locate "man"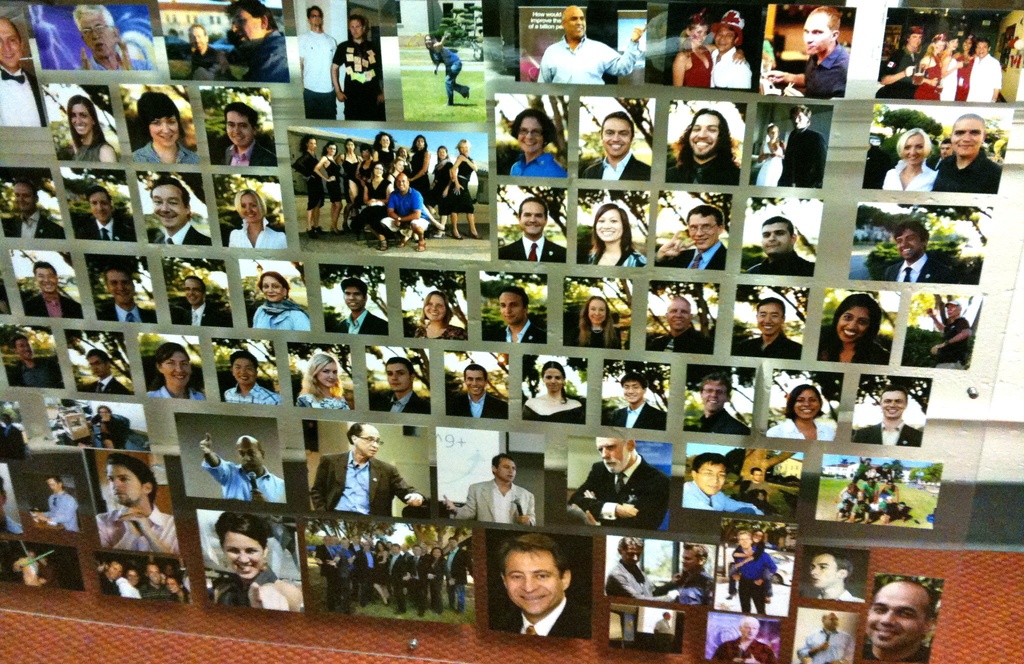
{"left": 915, "top": 298, "right": 977, "bottom": 368}
